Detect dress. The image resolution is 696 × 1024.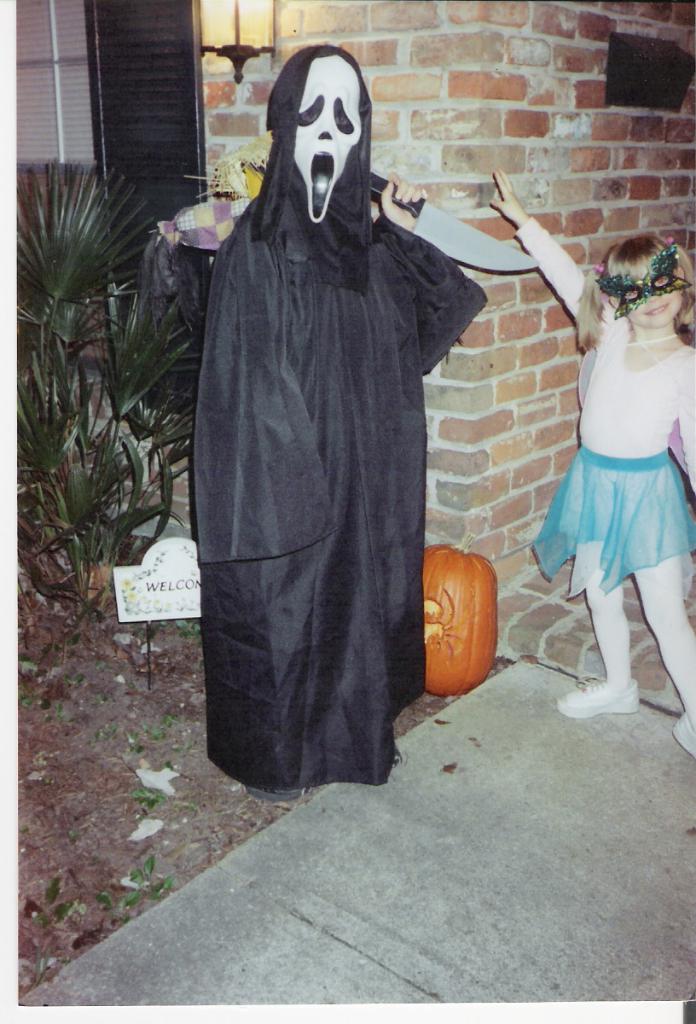
pyautogui.locateOnScreen(191, 109, 455, 780).
